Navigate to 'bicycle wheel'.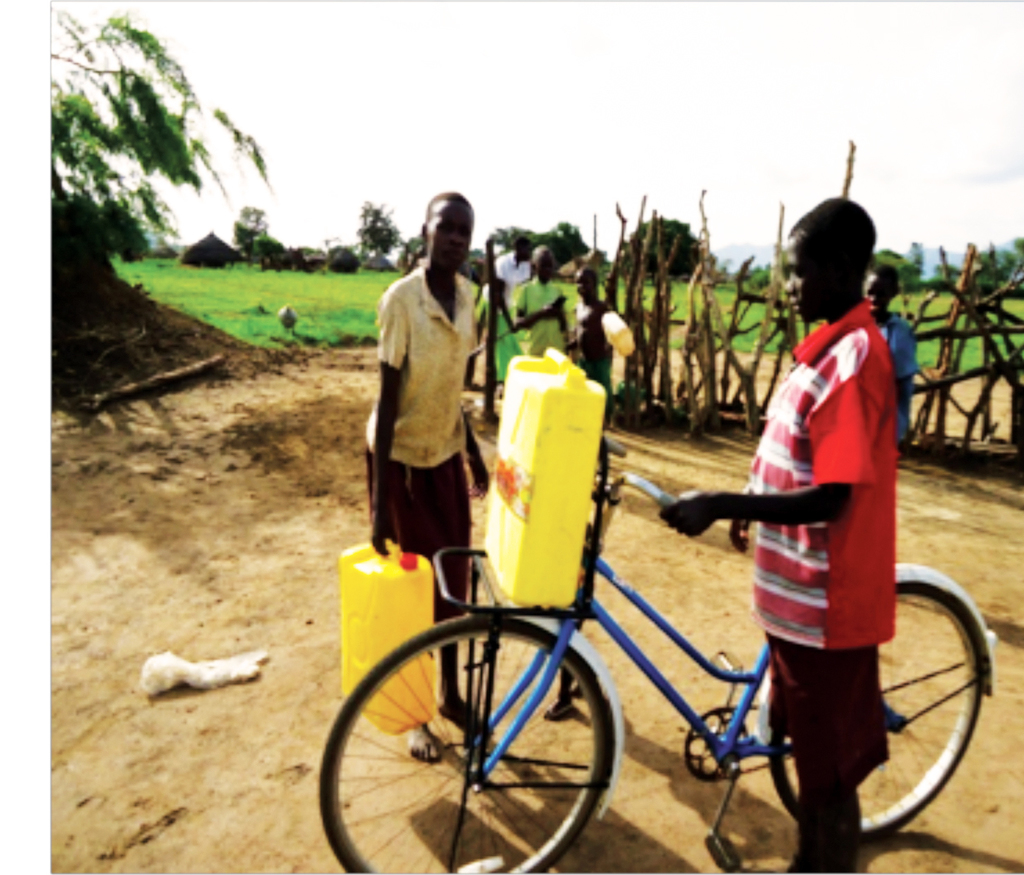
Navigation target: (338,622,627,868).
